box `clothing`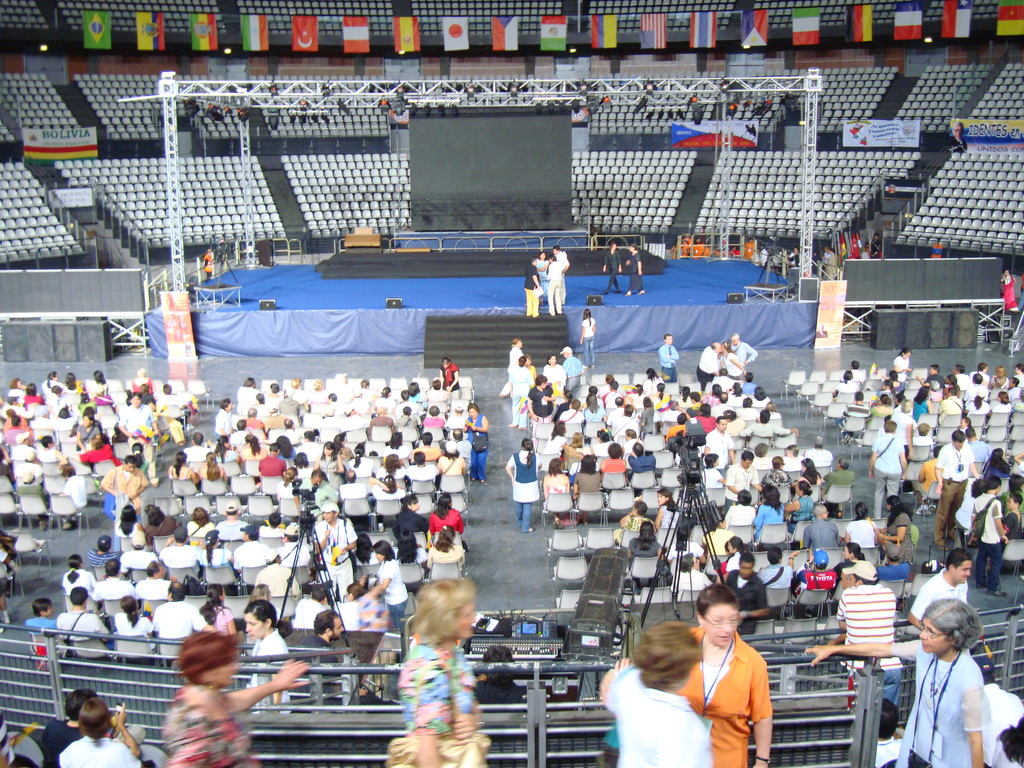
(699,422,733,474)
